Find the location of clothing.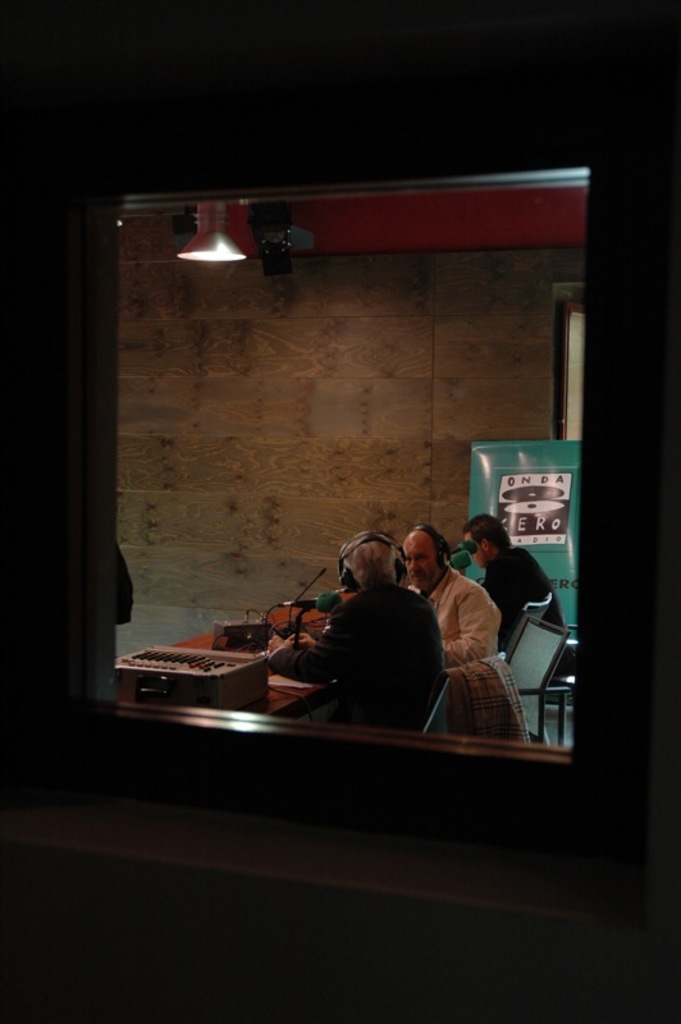
Location: (x1=408, y1=567, x2=503, y2=671).
